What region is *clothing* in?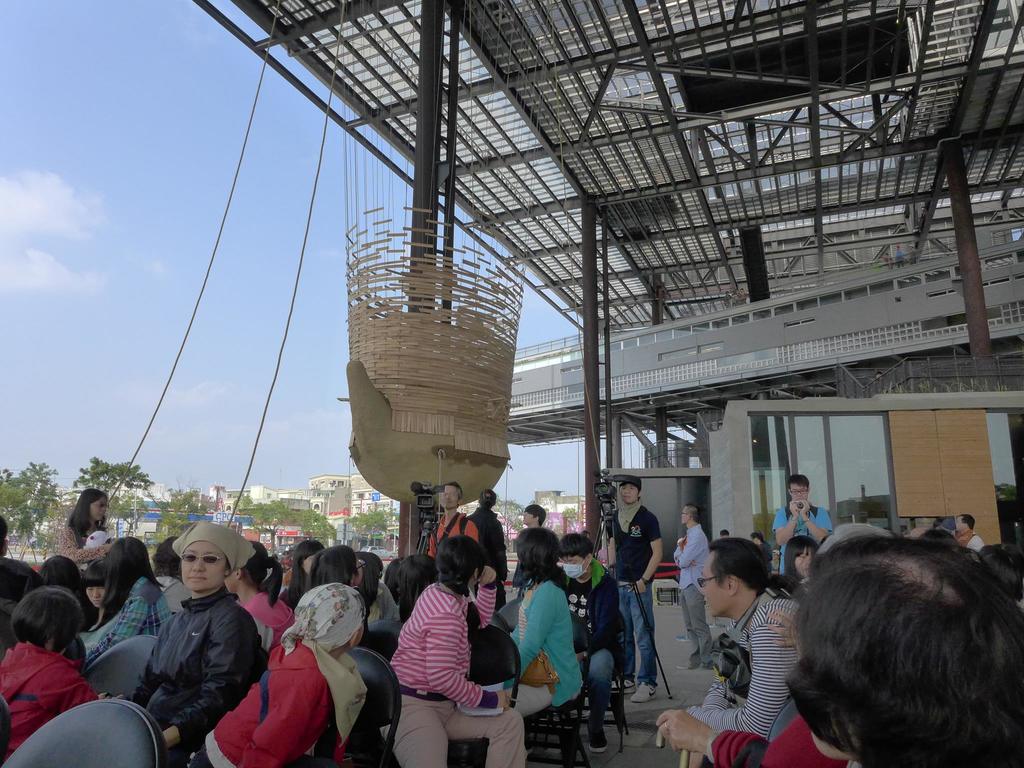
locate(678, 594, 803, 767).
